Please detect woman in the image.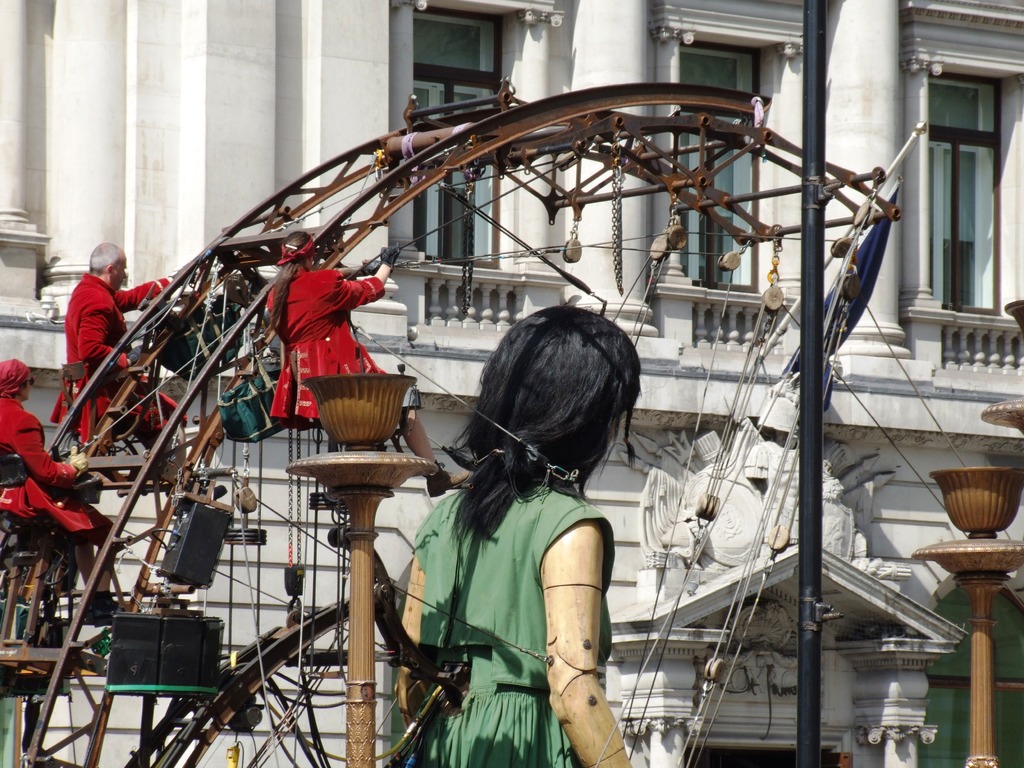
[x1=254, y1=228, x2=476, y2=497].
